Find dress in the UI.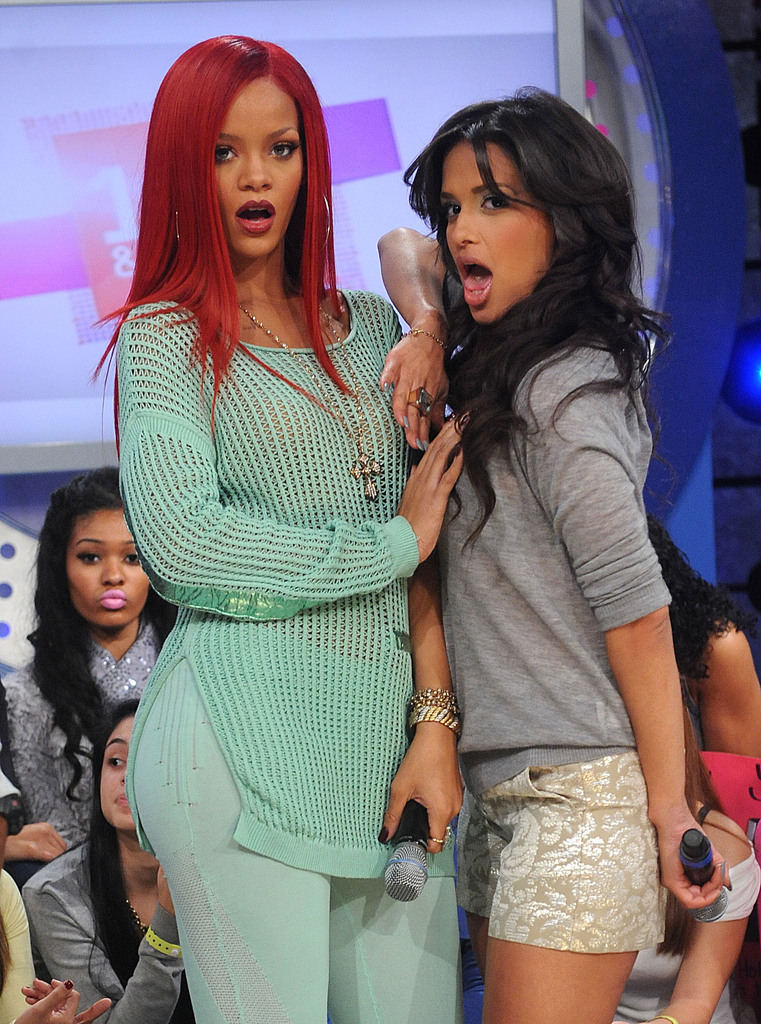
UI element at bbox=(0, 607, 169, 858).
